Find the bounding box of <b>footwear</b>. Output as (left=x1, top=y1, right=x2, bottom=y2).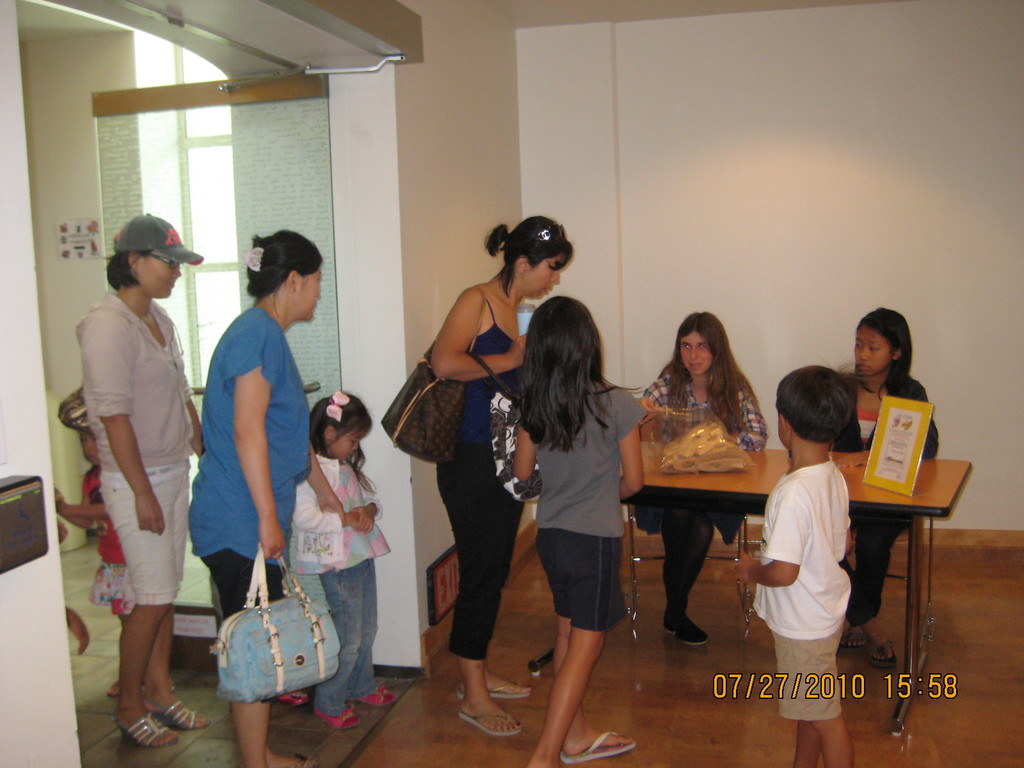
(left=870, top=638, right=898, bottom=668).
